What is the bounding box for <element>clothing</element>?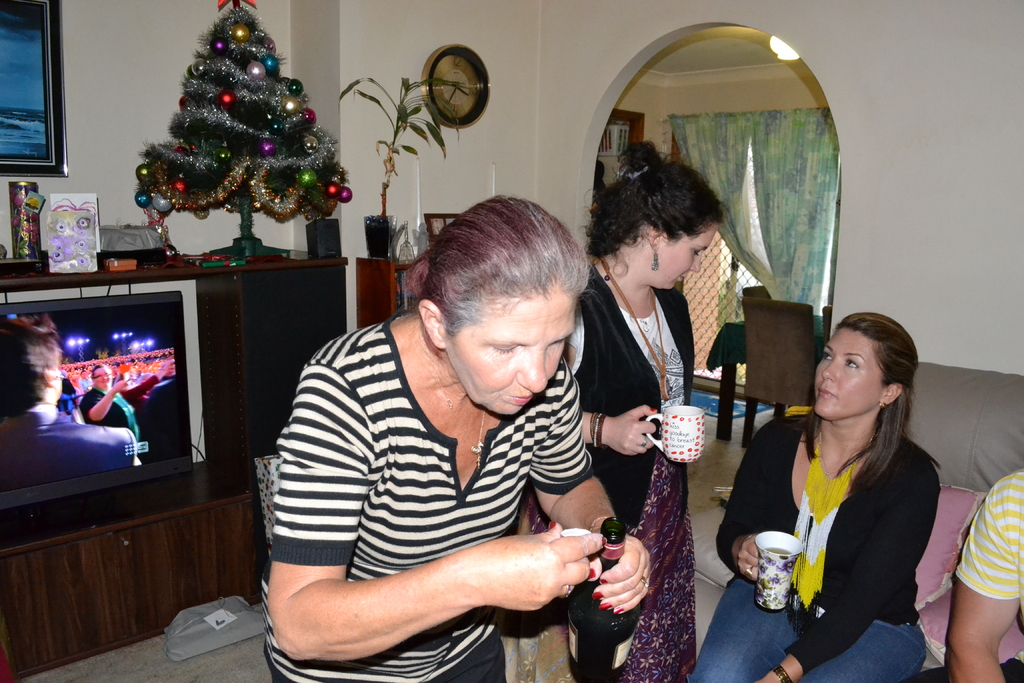
rect(502, 261, 696, 682).
